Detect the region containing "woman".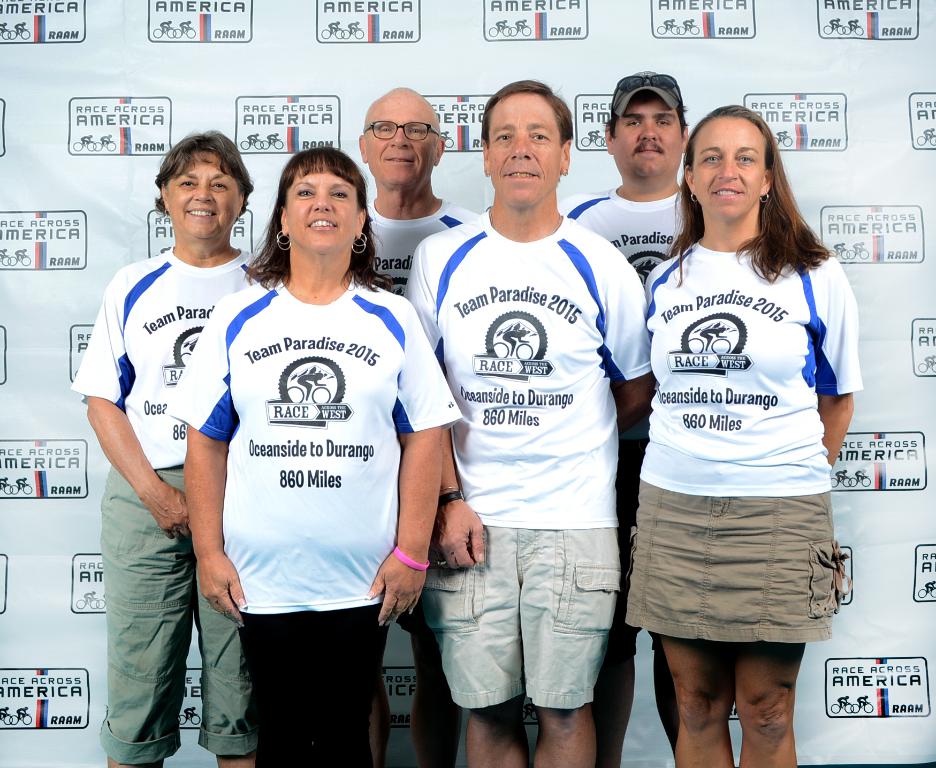
box=[68, 125, 286, 767].
